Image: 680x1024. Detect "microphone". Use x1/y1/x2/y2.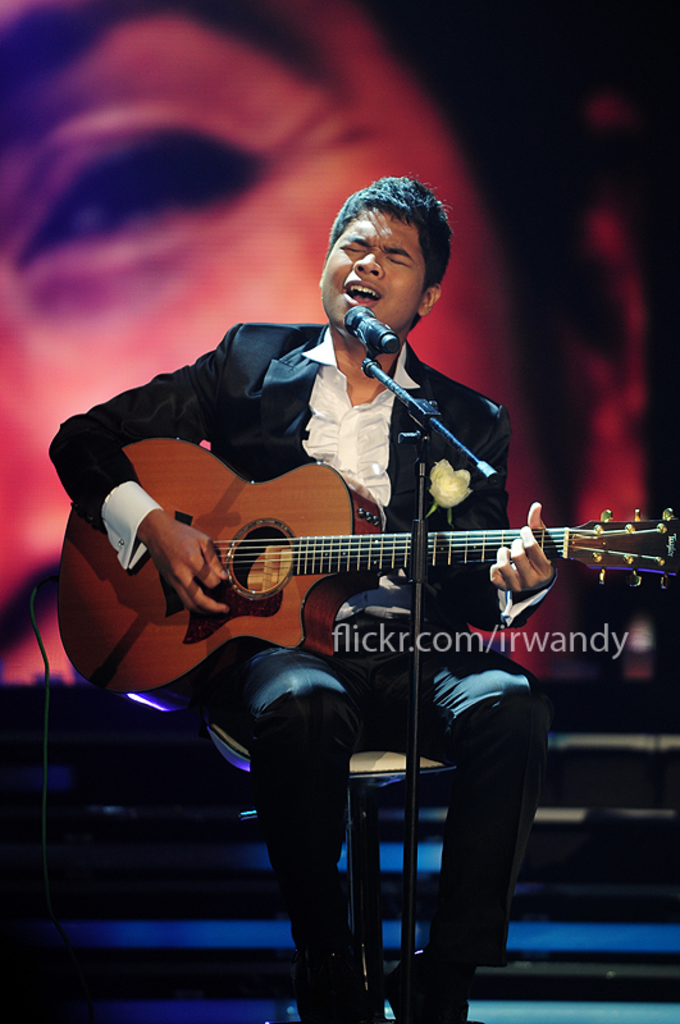
338/300/401/358.
